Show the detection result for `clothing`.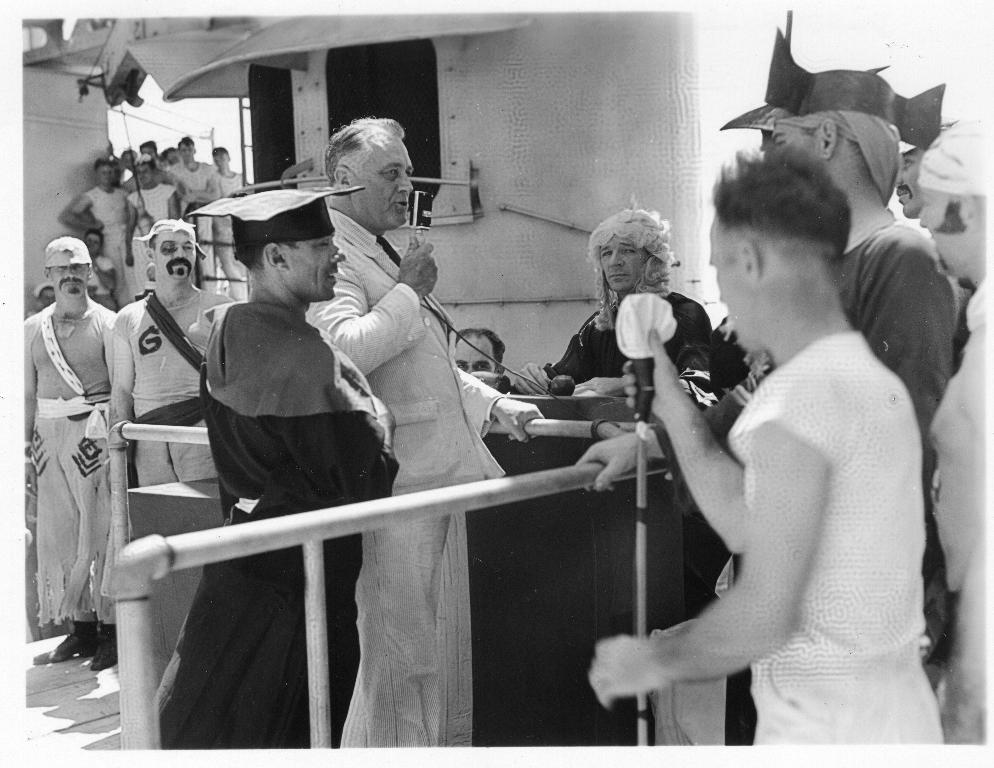
pyautogui.locateOnScreen(532, 287, 704, 410).
